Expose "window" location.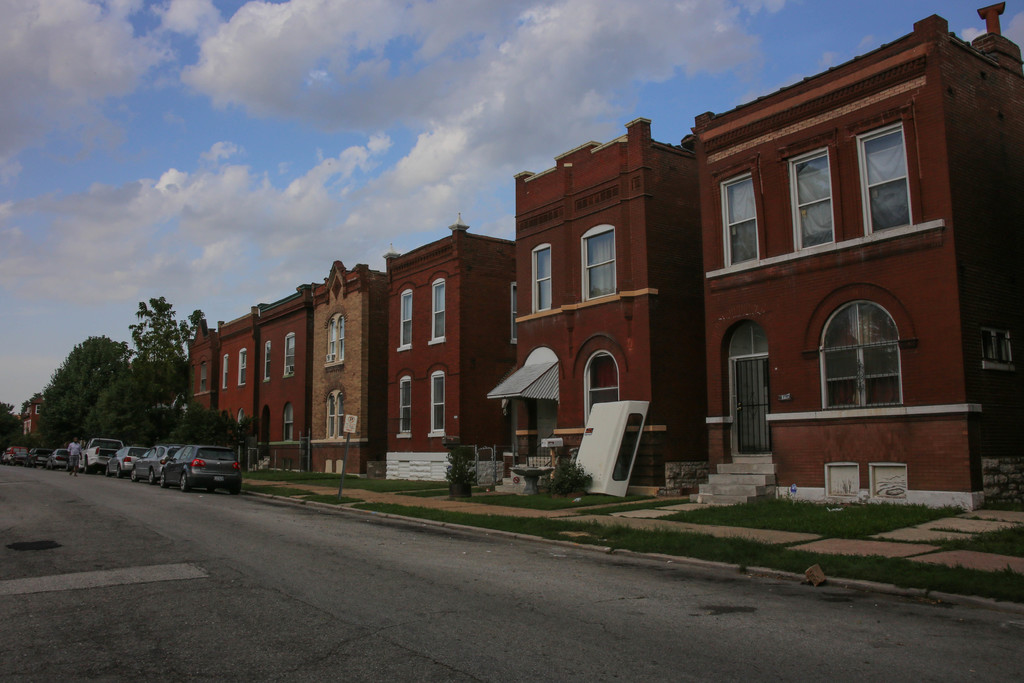
Exposed at x1=531 y1=244 x2=555 y2=313.
